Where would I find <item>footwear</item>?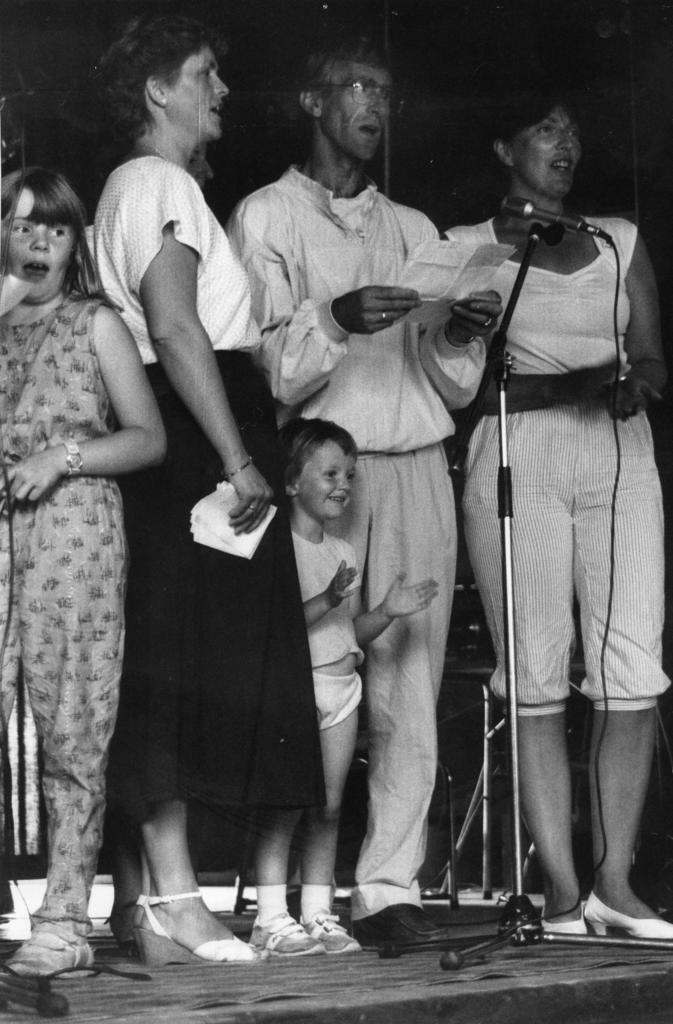
At [x1=351, y1=906, x2=447, y2=942].
